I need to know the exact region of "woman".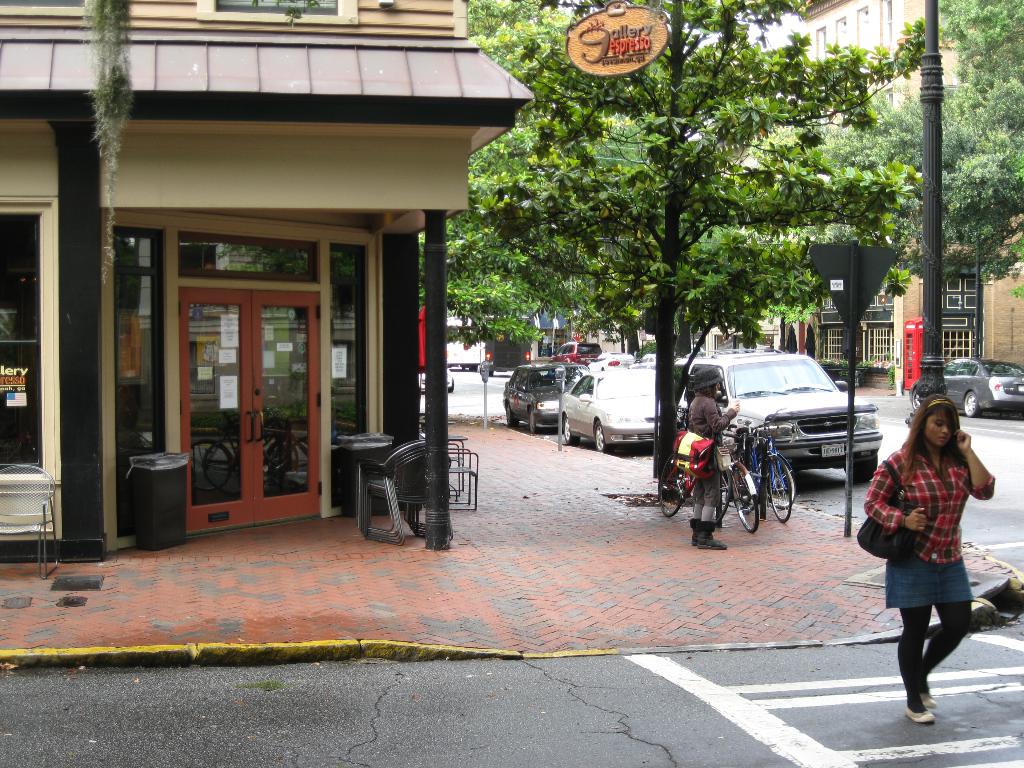
Region: 860 391 1004 726.
